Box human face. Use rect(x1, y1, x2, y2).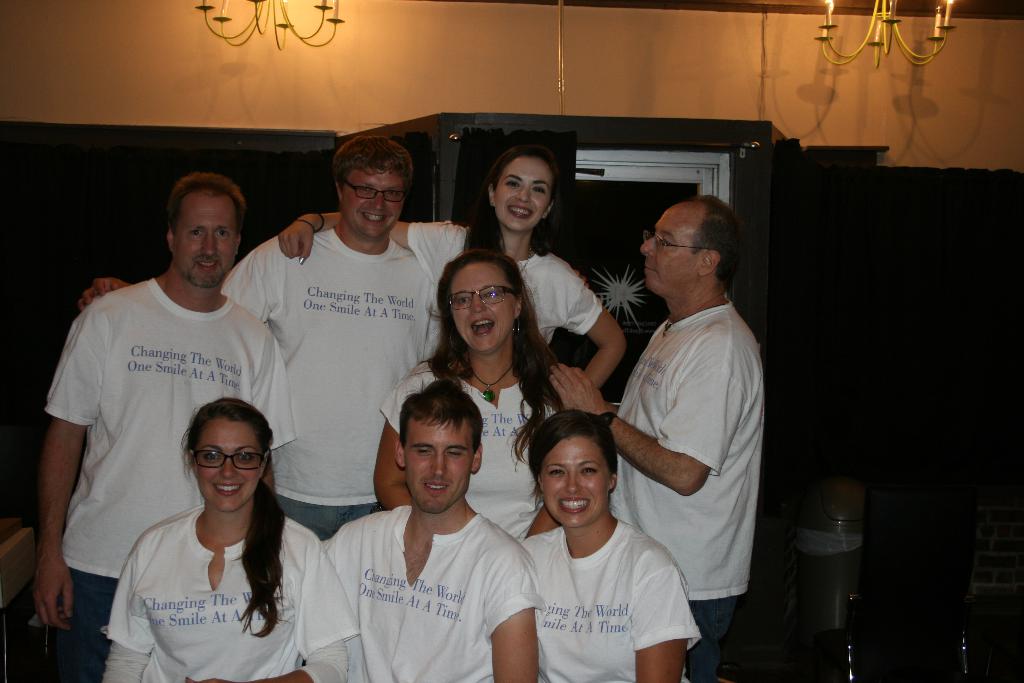
rect(496, 155, 552, 226).
